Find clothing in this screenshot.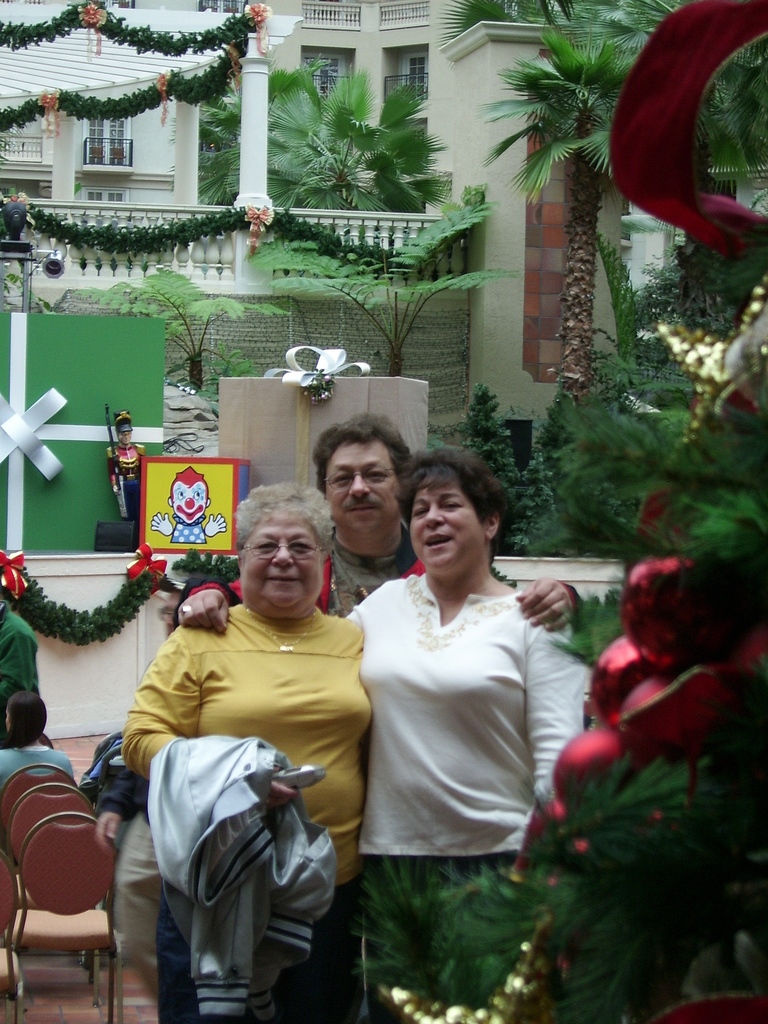
The bounding box for clothing is bbox=[172, 532, 583, 620].
